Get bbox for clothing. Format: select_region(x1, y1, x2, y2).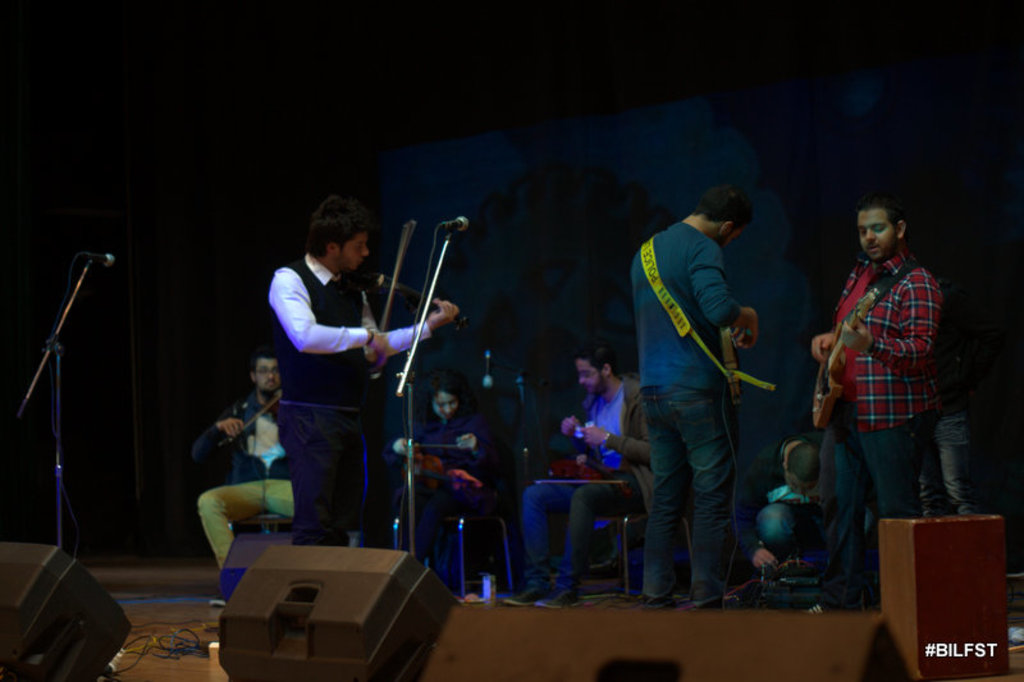
select_region(257, 243, 429, 535).
